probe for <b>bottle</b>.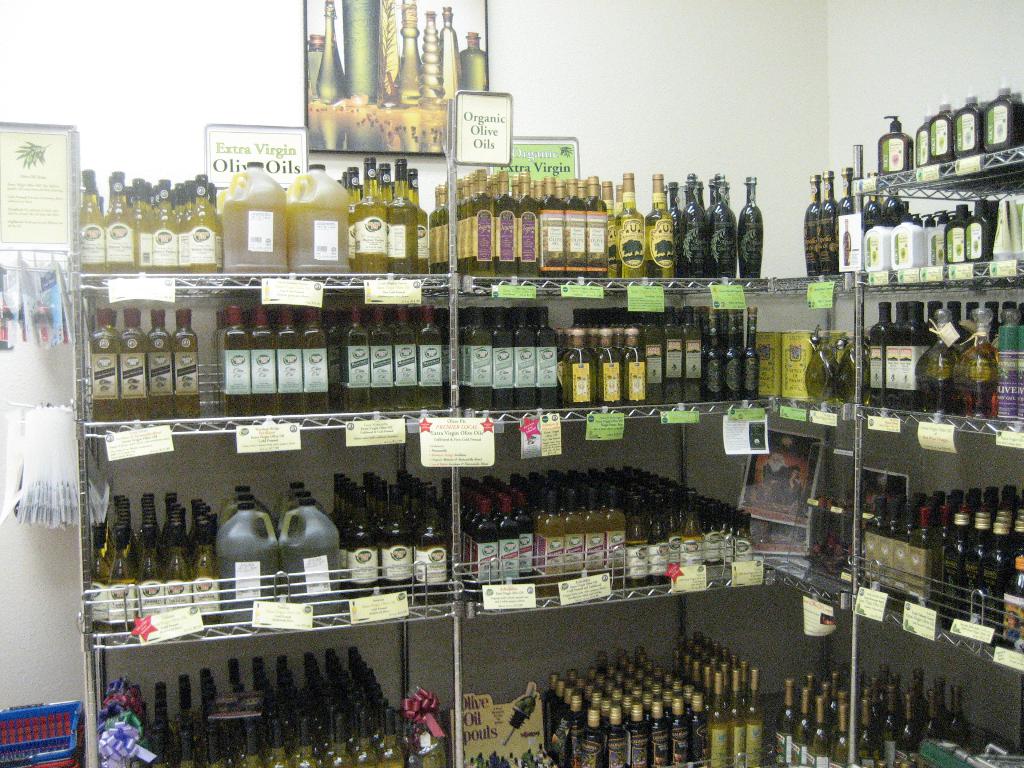
Probe result: x1=442 y1=10 x2=459 y2=109.
